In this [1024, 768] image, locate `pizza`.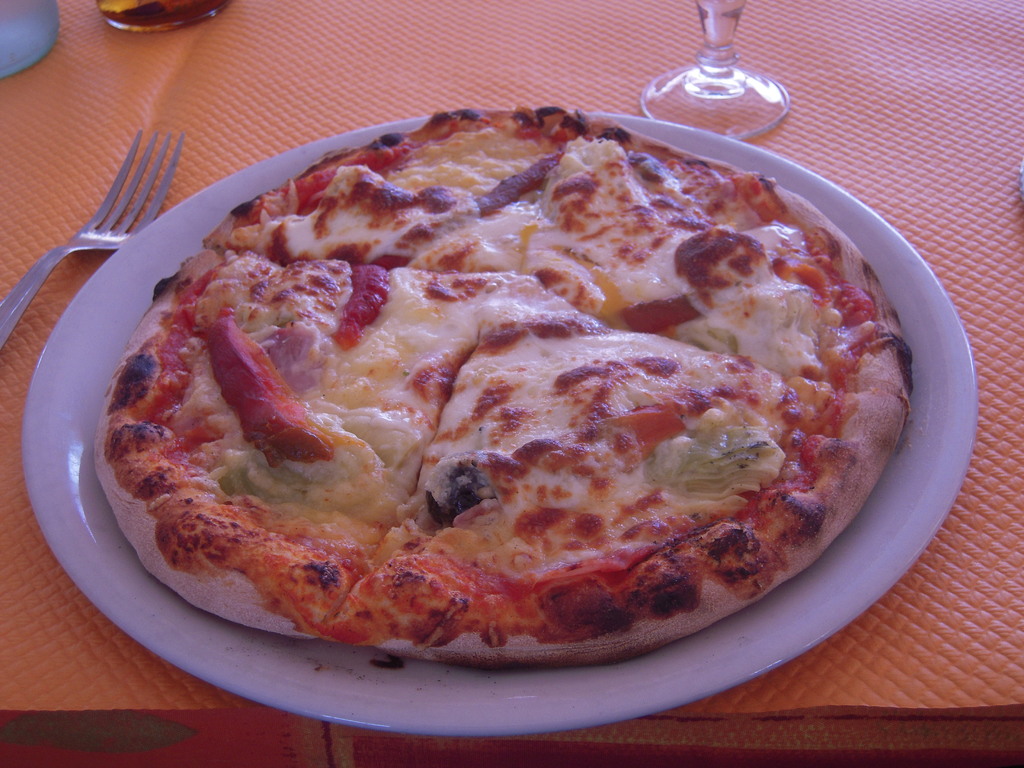
Bounding box: <region>92, 104, 912, 666</region>.
